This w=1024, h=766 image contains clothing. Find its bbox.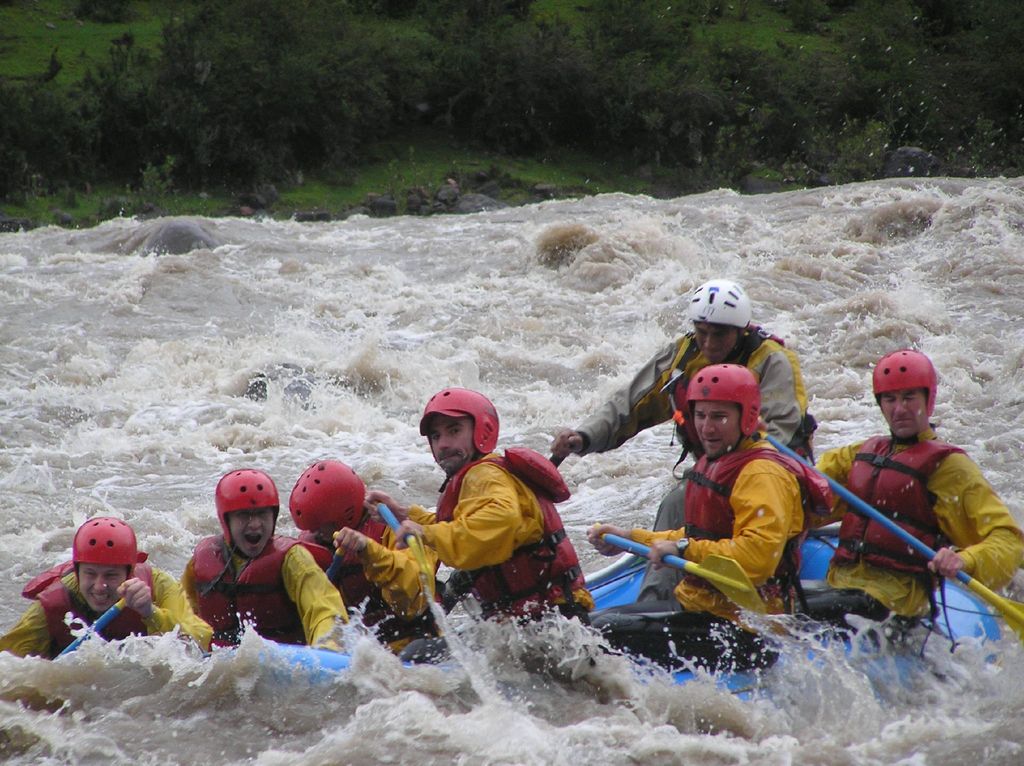
bbox(780, 441, 1009, 639).
